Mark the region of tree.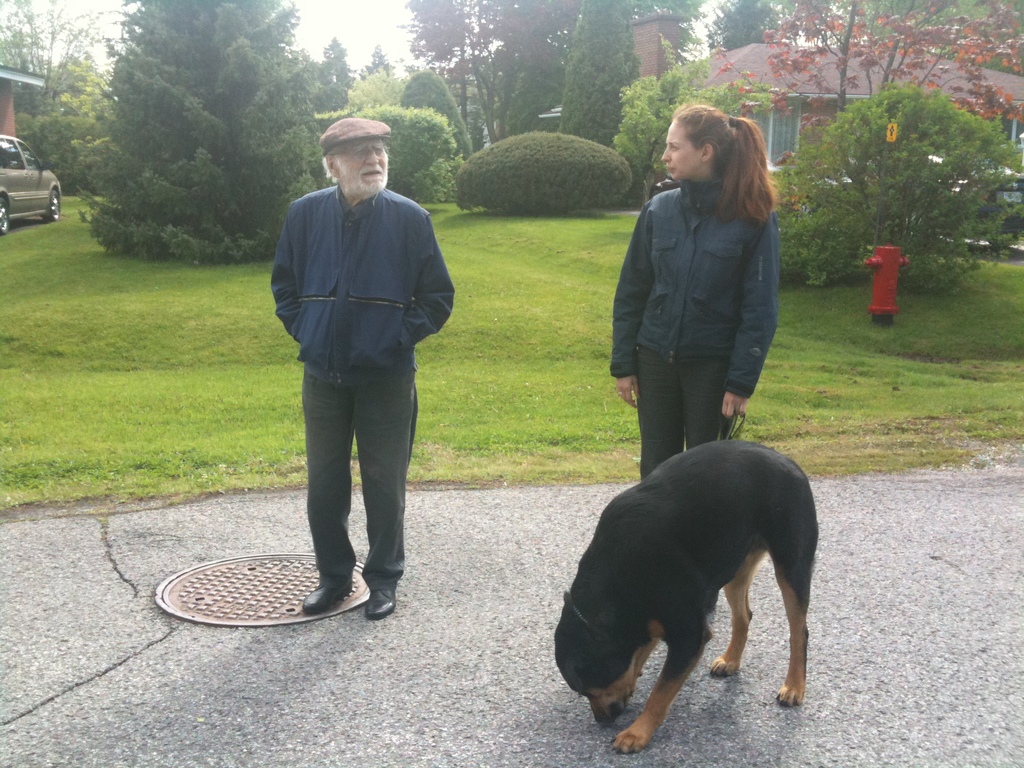
Region: rect(621, 52, 727, 221).
